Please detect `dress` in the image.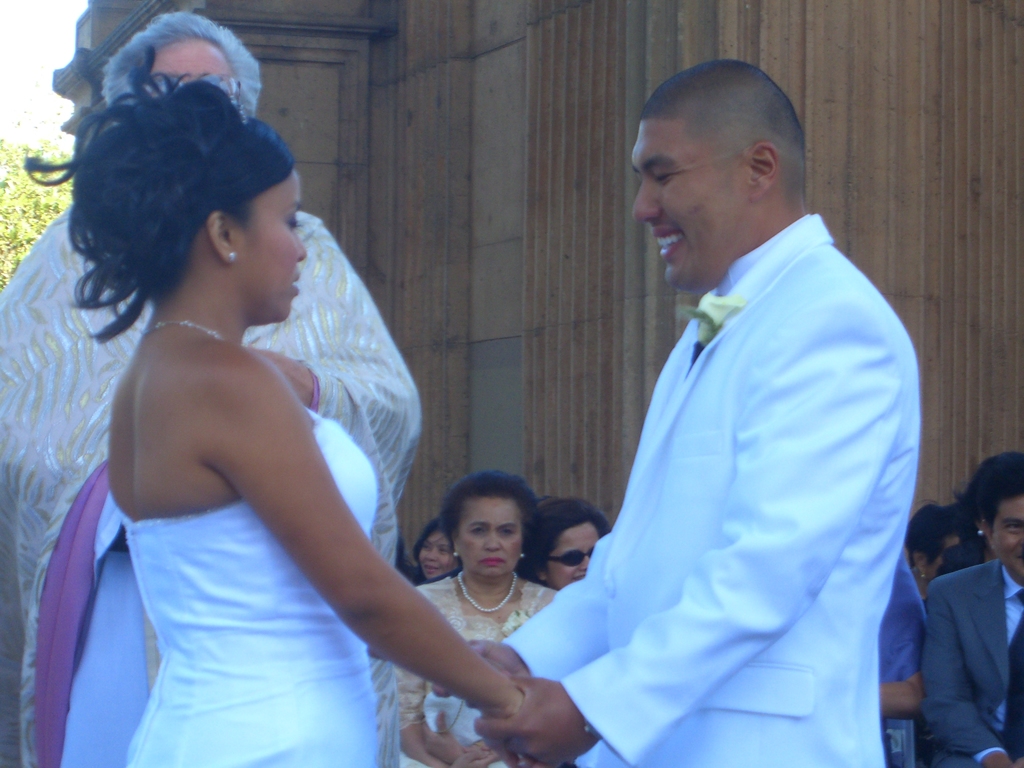
154/426/385/767.
